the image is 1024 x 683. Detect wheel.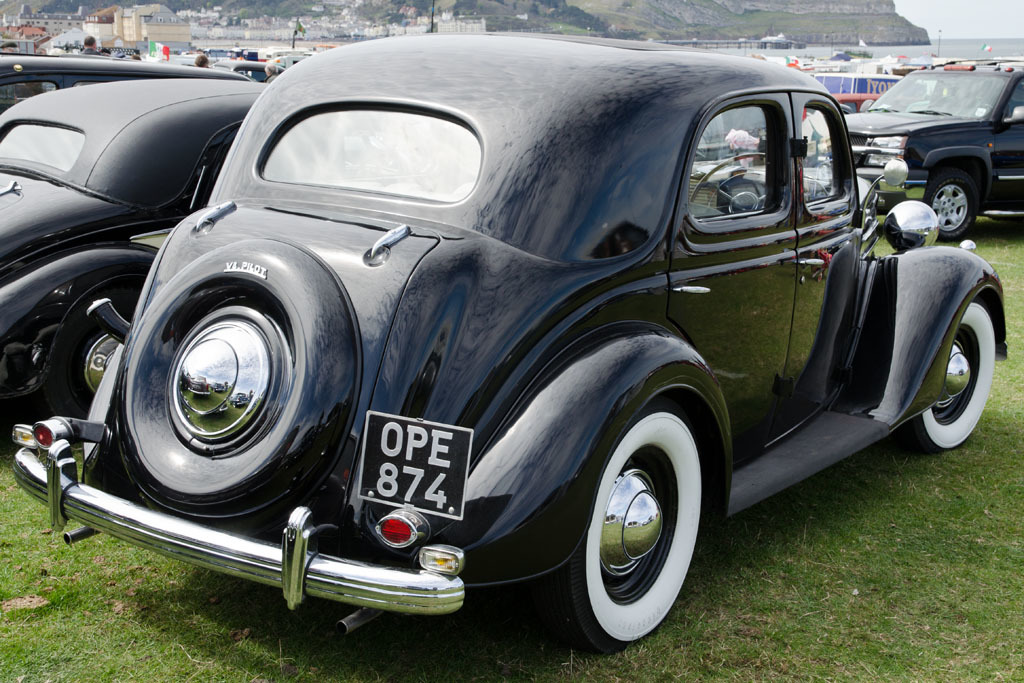
Detection: [x1=71, y1=294, x2=136, y2=409].
